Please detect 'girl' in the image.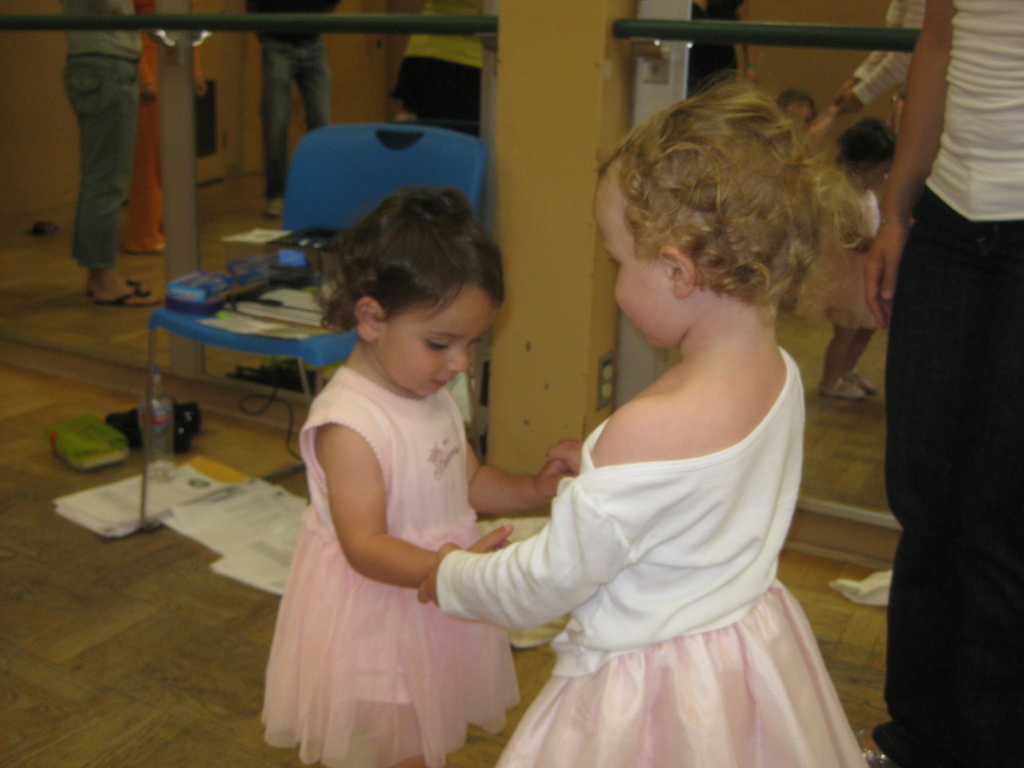
rect(264, 187, 564, 762).
